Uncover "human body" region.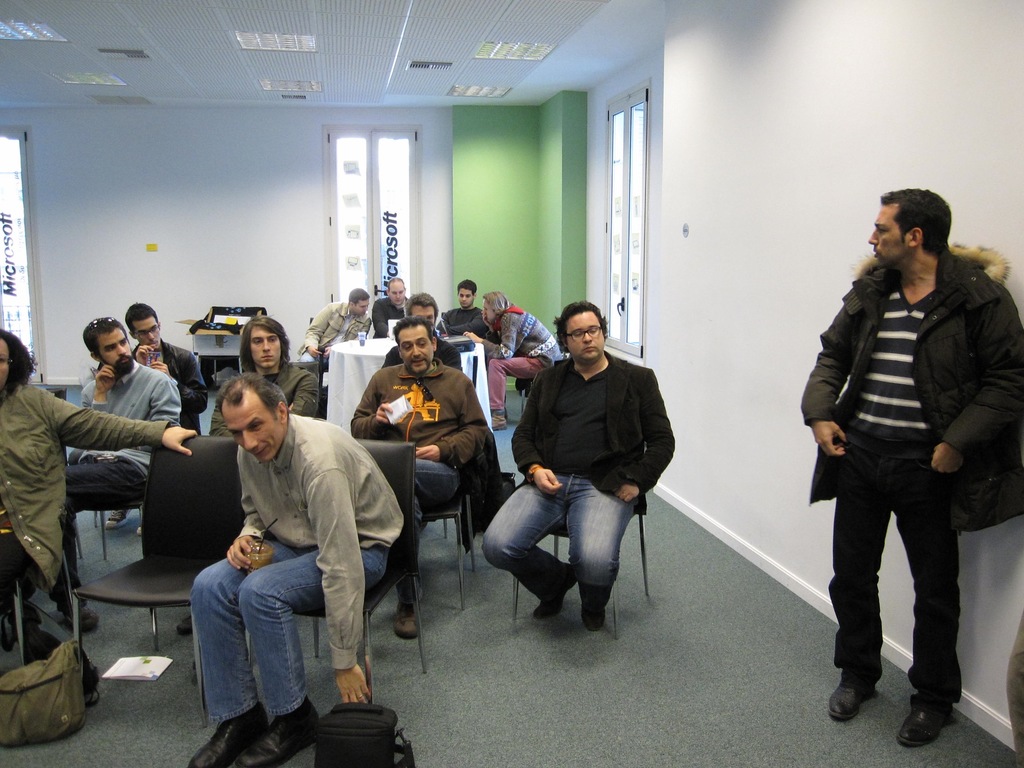
Uncovered: select_region(133, 336, 209, 431).
